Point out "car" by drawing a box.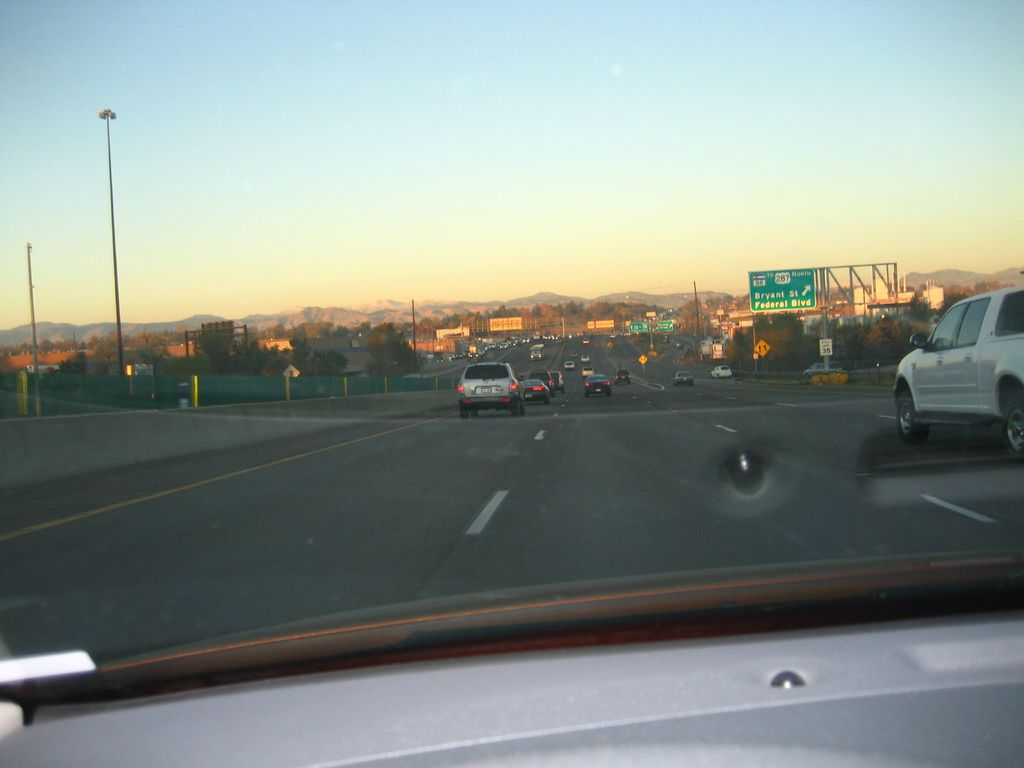
bbox=[563, 362, 573, 371].
